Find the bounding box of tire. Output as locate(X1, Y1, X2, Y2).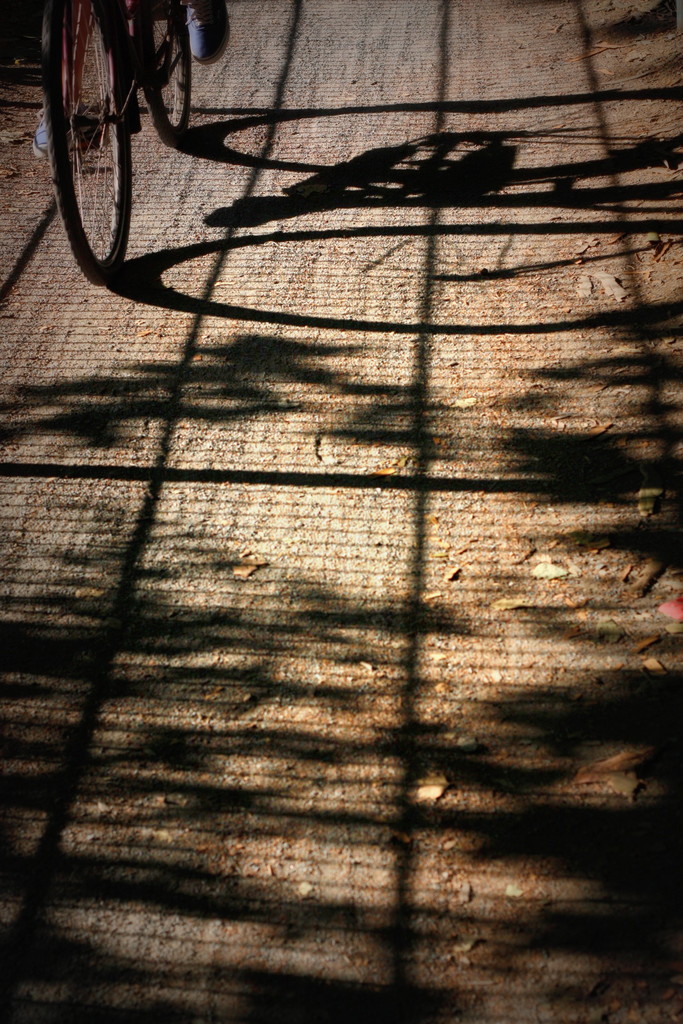
locate(140, 0, 201, 131).
